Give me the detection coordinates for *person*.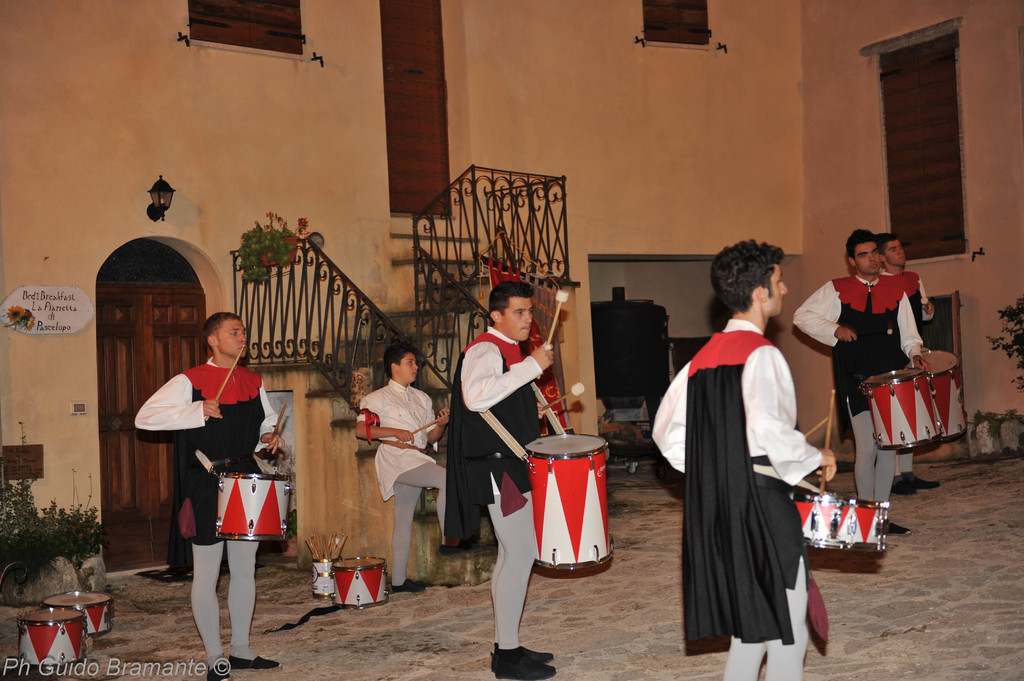
<box>875,230,943,495</box>.
